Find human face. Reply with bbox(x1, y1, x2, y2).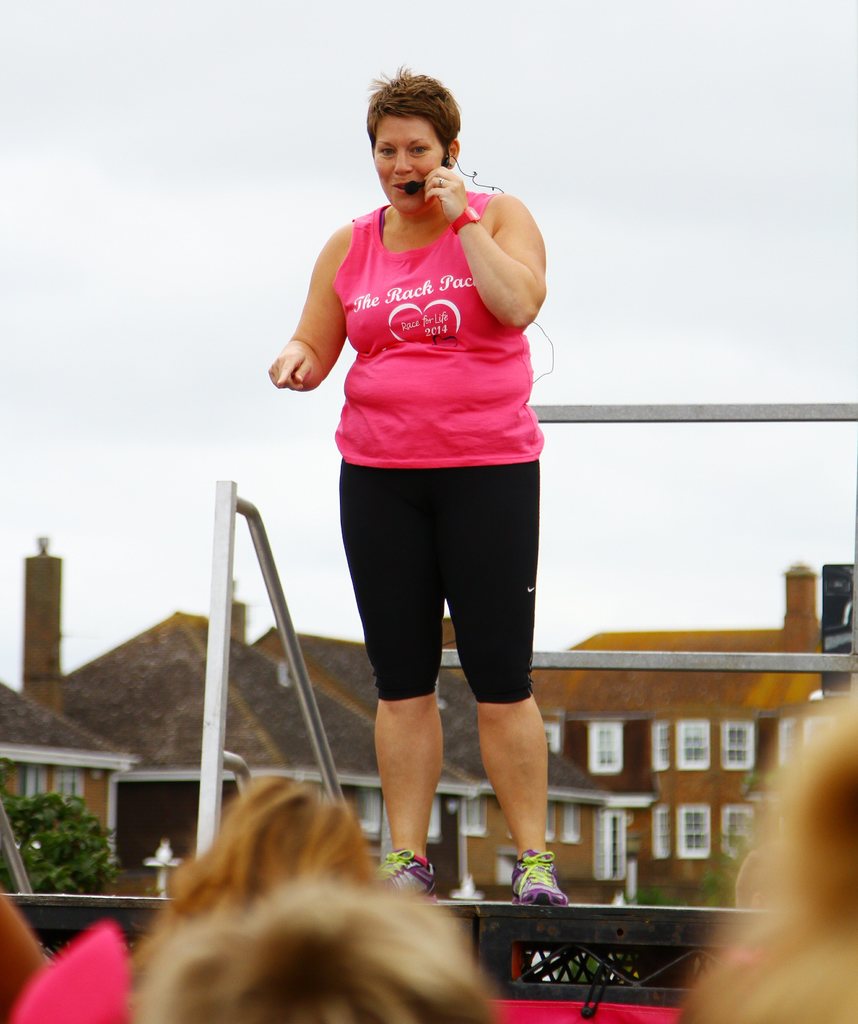
bbox(376, 114, 446, 209).
